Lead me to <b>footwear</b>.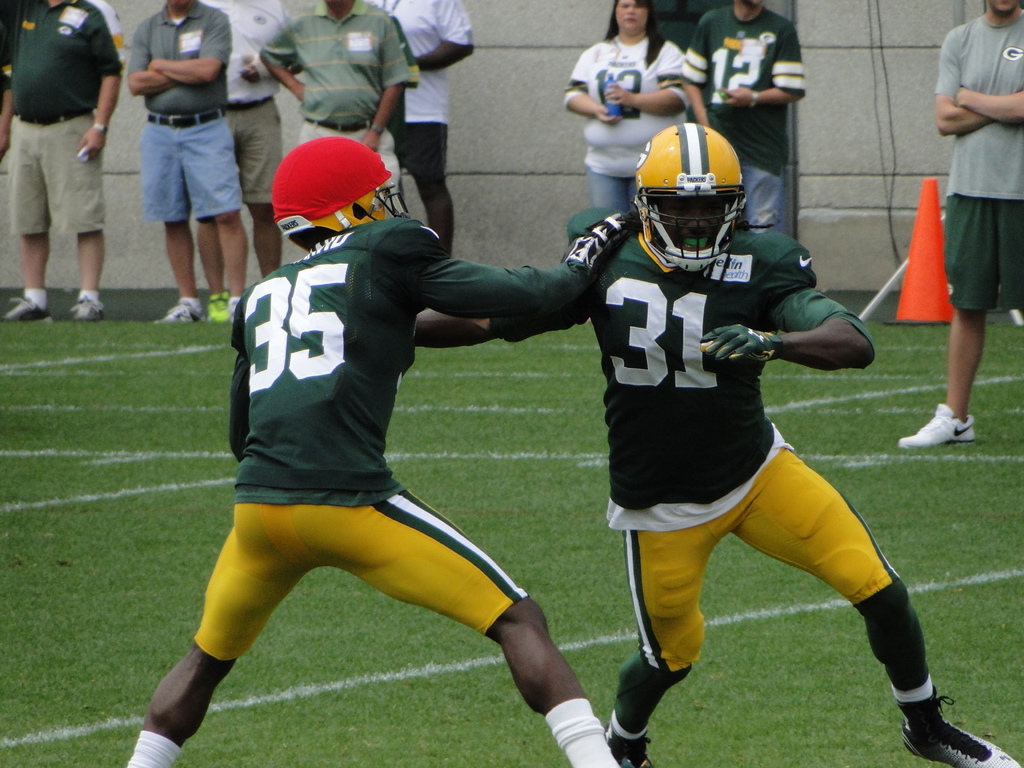
Lead to 70, 298, 104, 321.
